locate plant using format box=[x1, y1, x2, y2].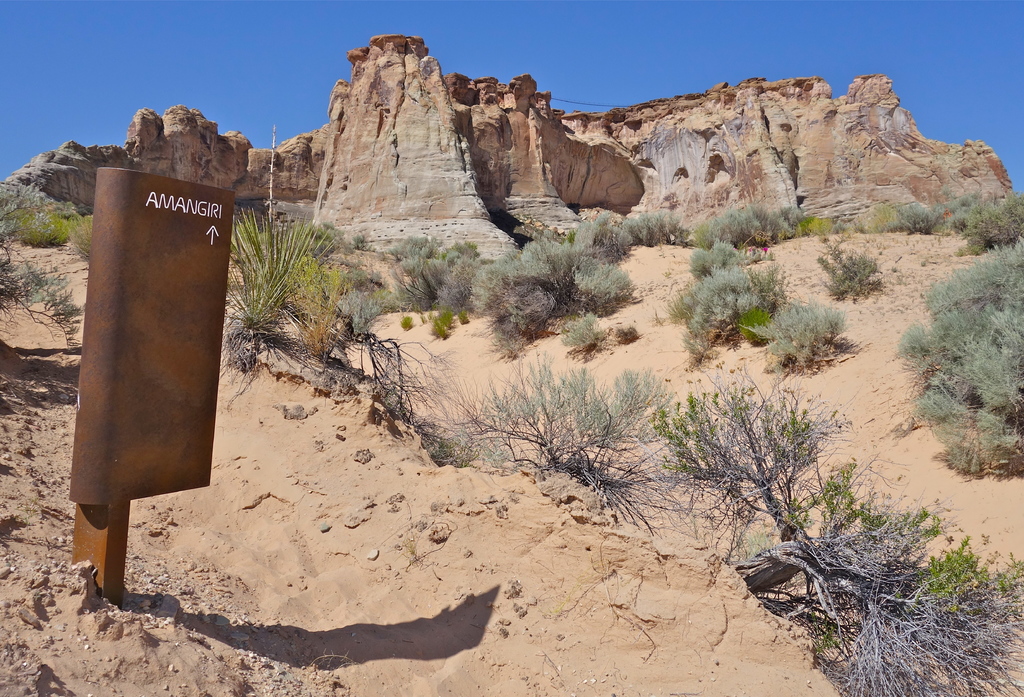
box=[458, 342, 695, 534].
